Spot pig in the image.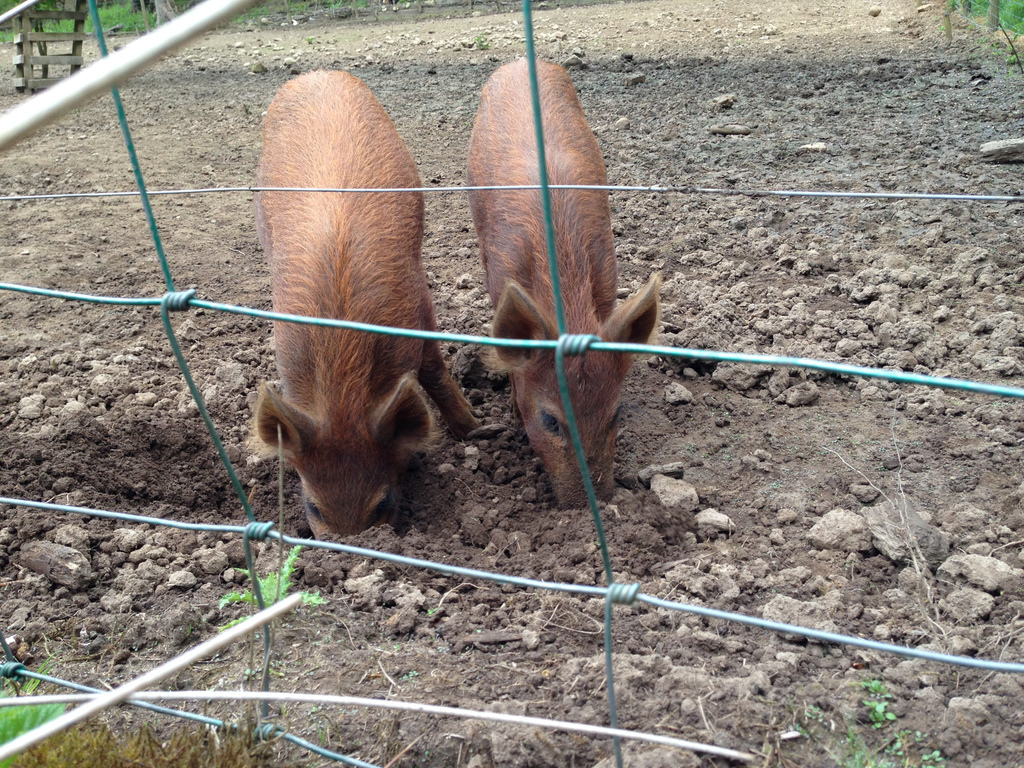
pig found at [left=465, top=52, right=664, bottom=511].
